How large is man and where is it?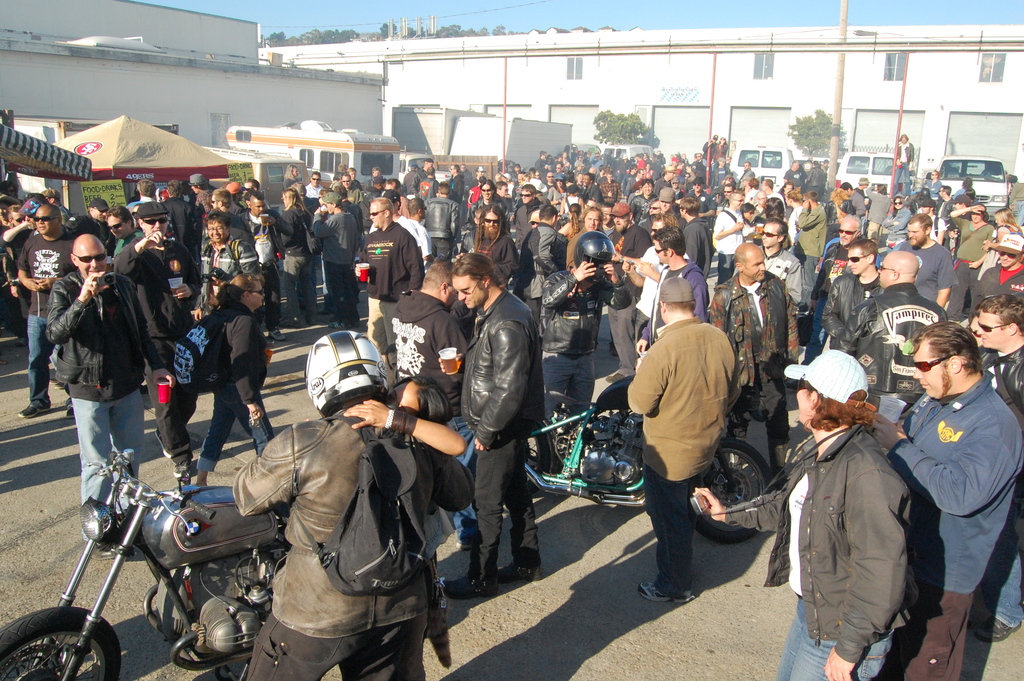
Bounding box: x1=41 y1=225 x2=153 y2=543.
